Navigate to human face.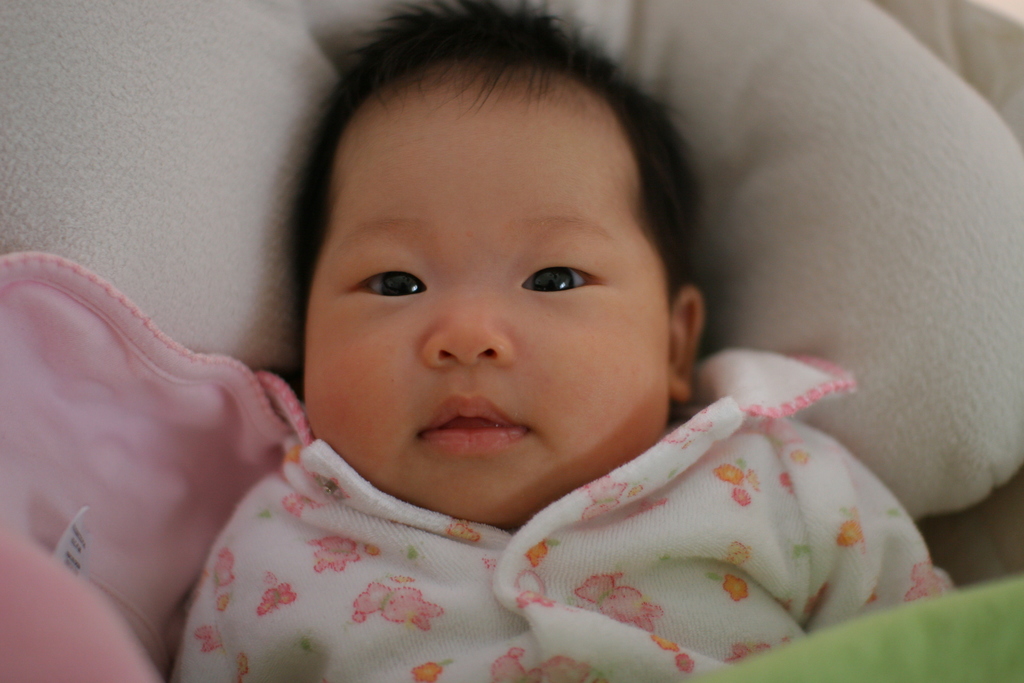
Navigation target: box(303, 81, 669, 526).
